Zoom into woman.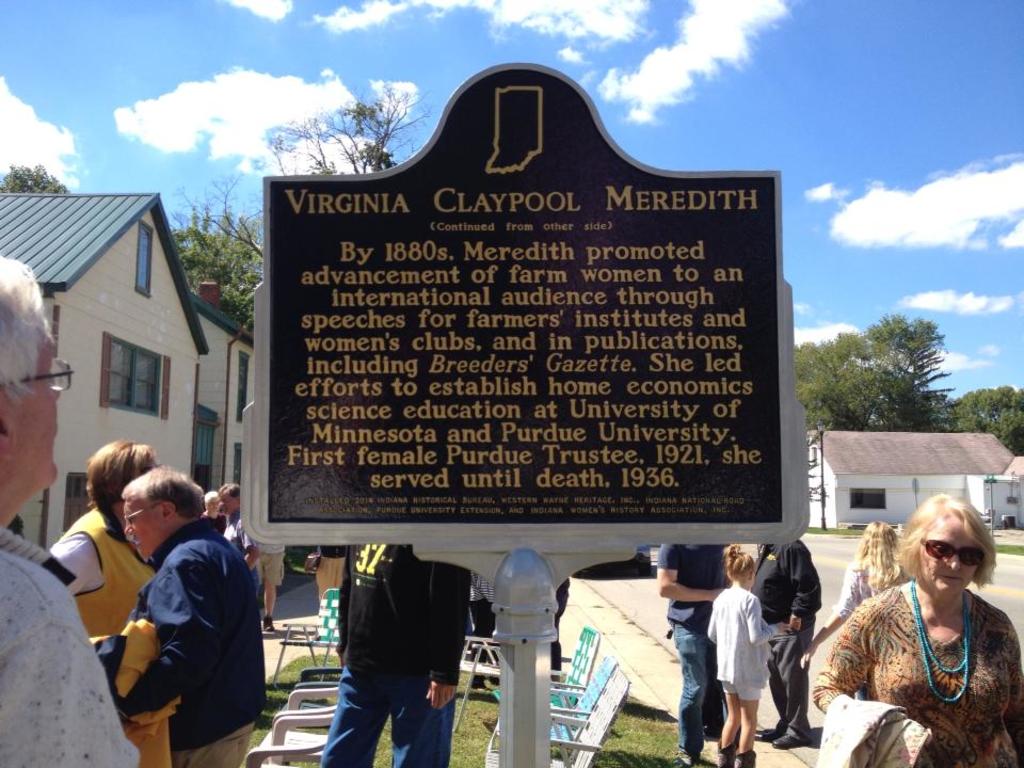
Zoom target: 809/483/1019/759.
